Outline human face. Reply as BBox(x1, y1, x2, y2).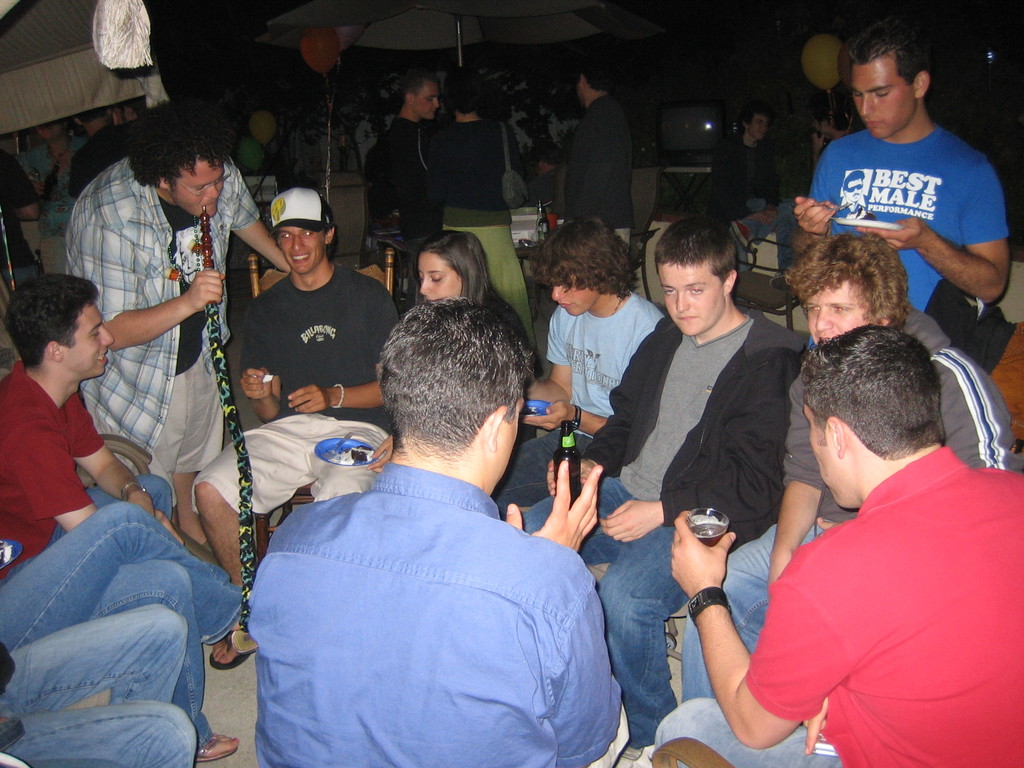
BBox(414, 81, 442, 123).
